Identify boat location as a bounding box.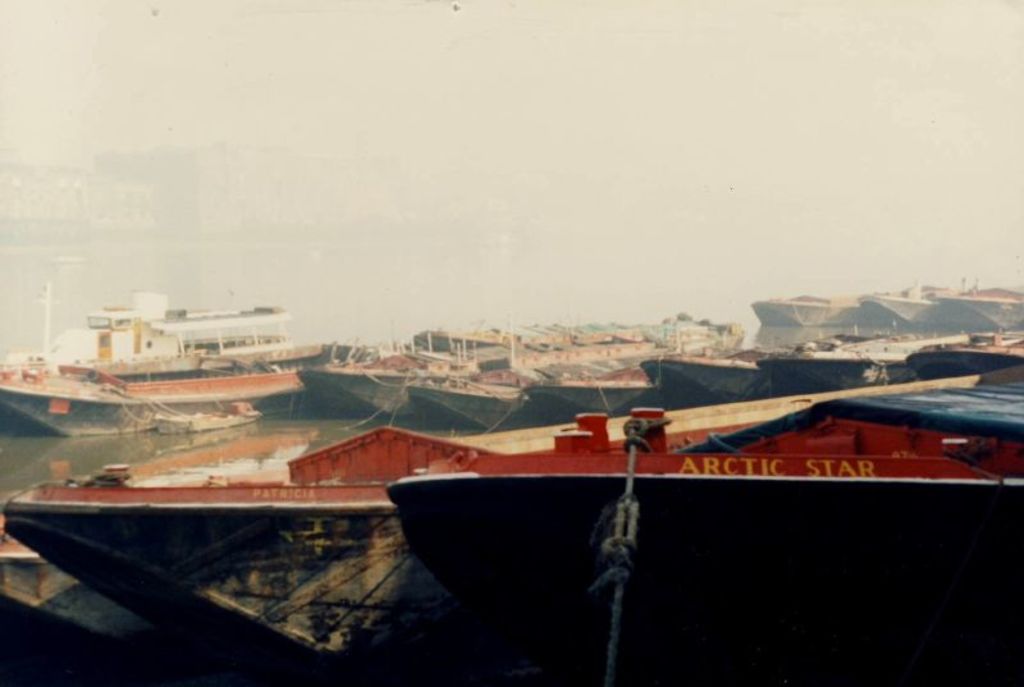
bbox=(413, 380, 522, 427).
